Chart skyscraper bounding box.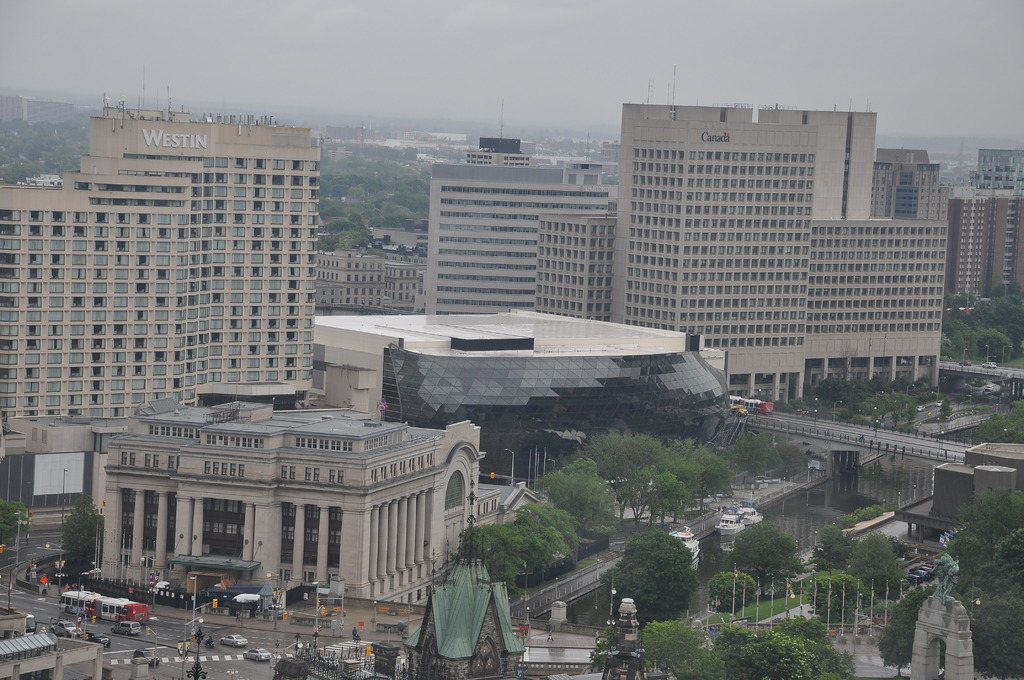
Charted: Rect(537, 206, 614, 325).
